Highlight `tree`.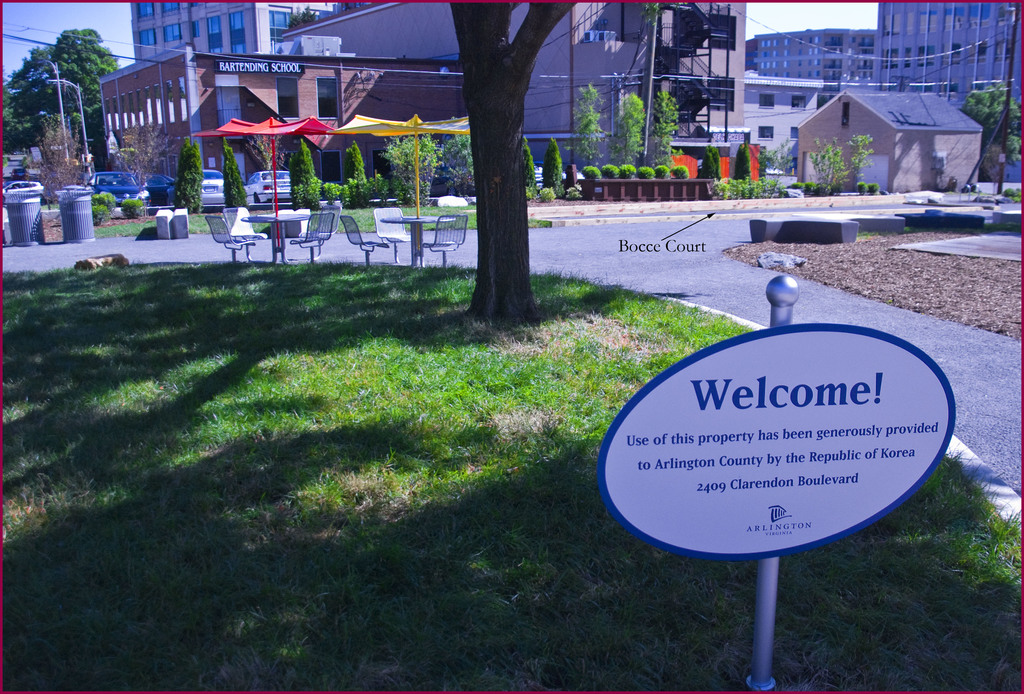
Highlighted region: 656:96:685:168.
